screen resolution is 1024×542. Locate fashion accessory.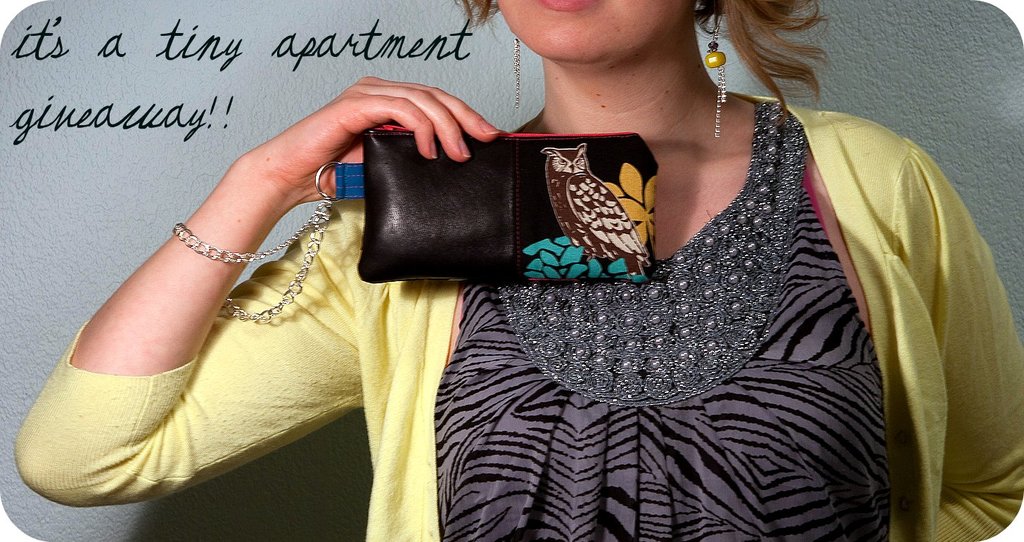
168:129:663:330.
